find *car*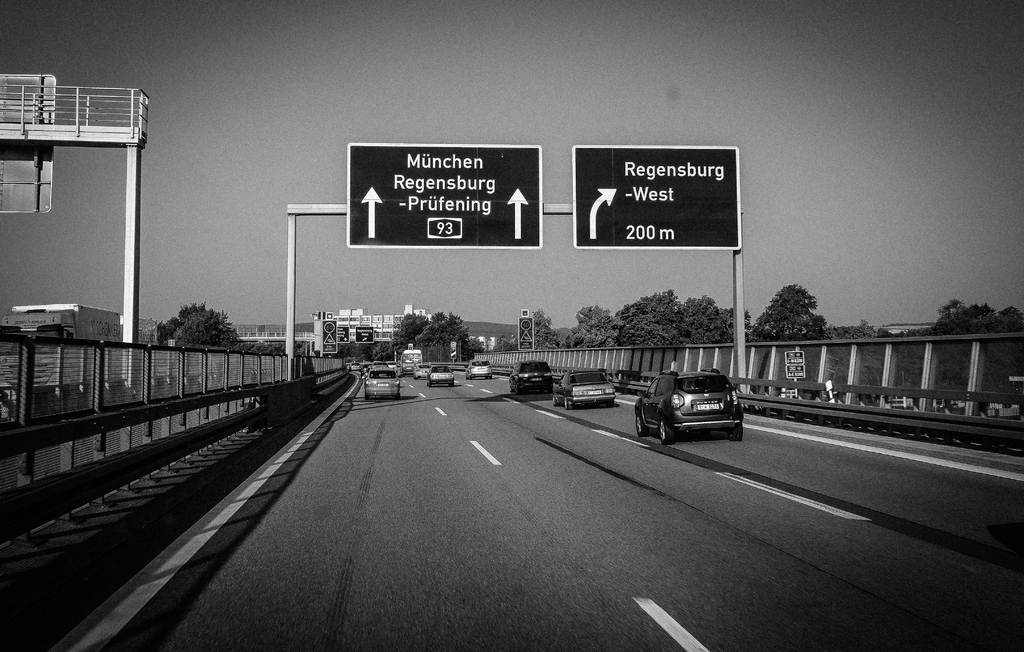
Rect(467, 361, 493, 375)
